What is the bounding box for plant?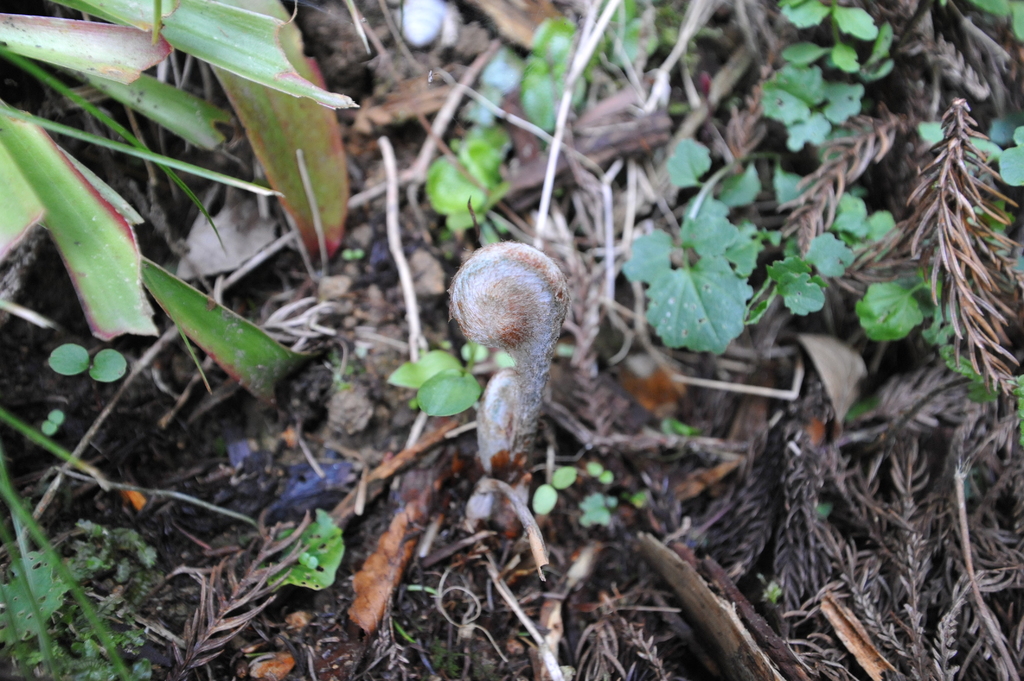
397, 0, 1023, 485.
